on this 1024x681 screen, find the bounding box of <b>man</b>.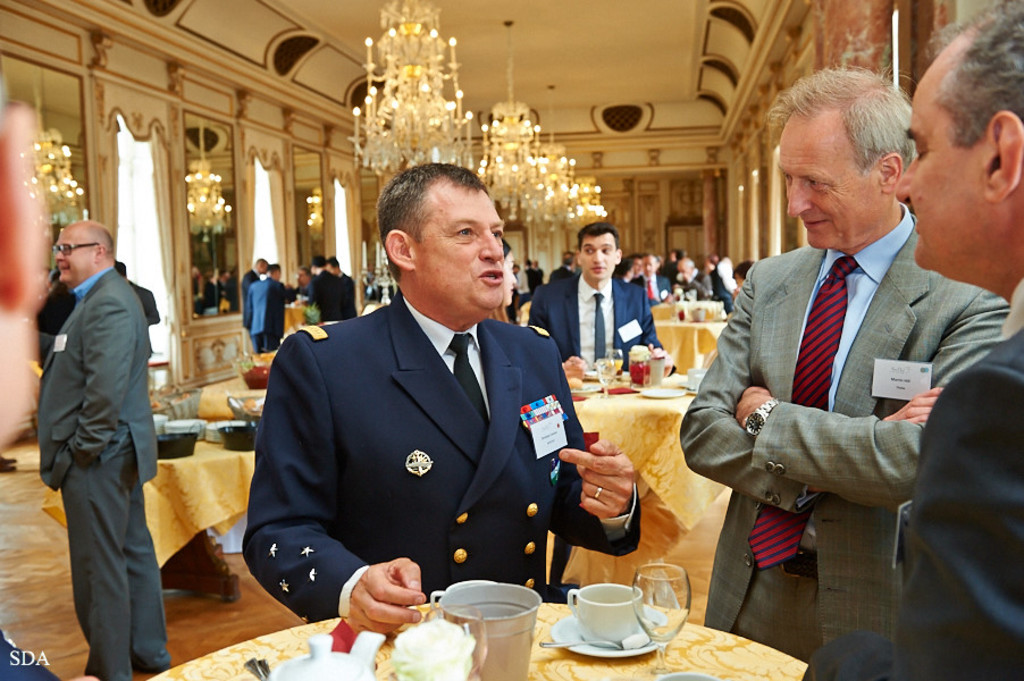
Bounding box: x1=796 y1=0 x2=1023 y2=680.
